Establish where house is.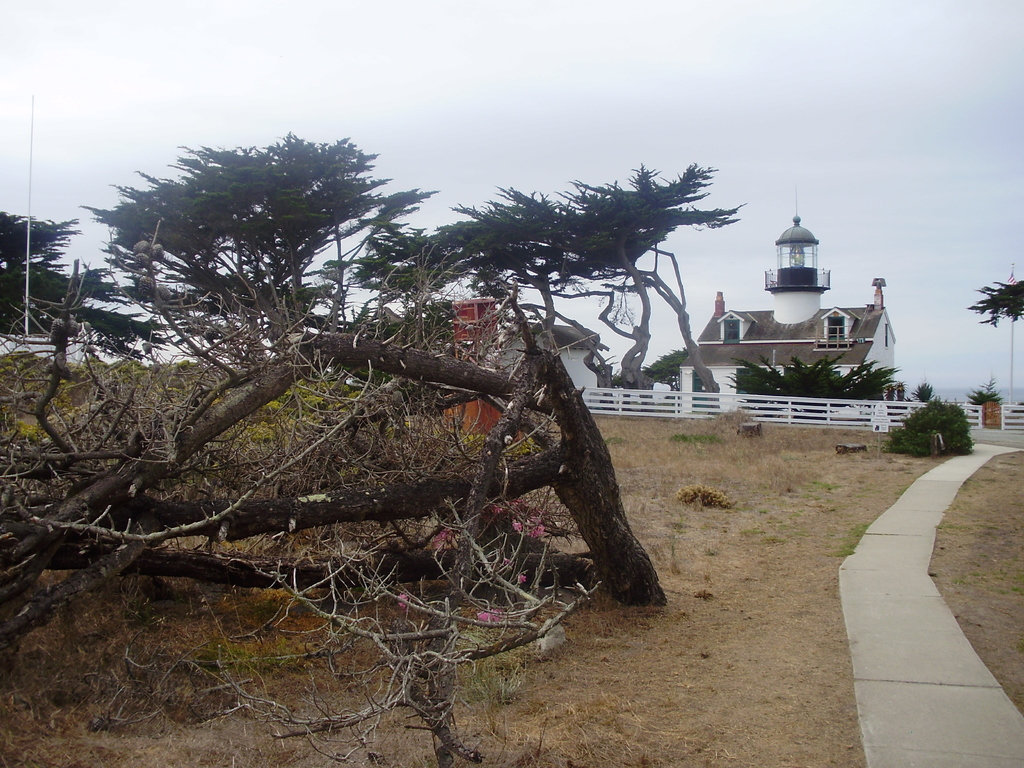
Established at left=702, top=192, right=895, bottom=404.
